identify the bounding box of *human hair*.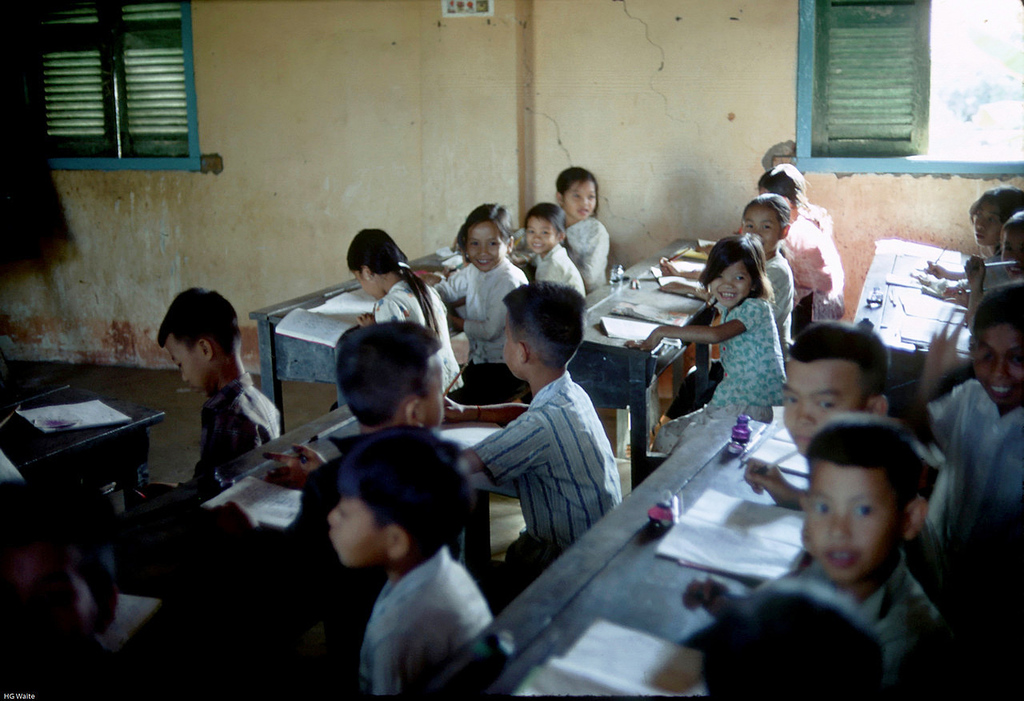
523, 202, 575, 250.
